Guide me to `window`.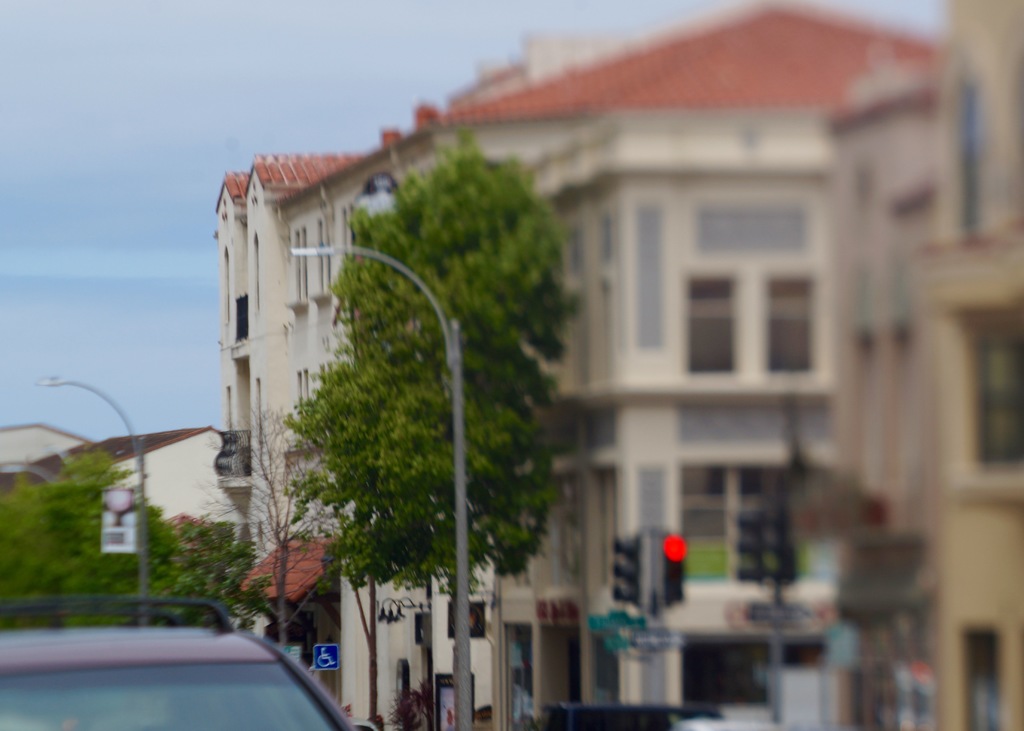
Guidance: region(973, 336, 1023, 470).
